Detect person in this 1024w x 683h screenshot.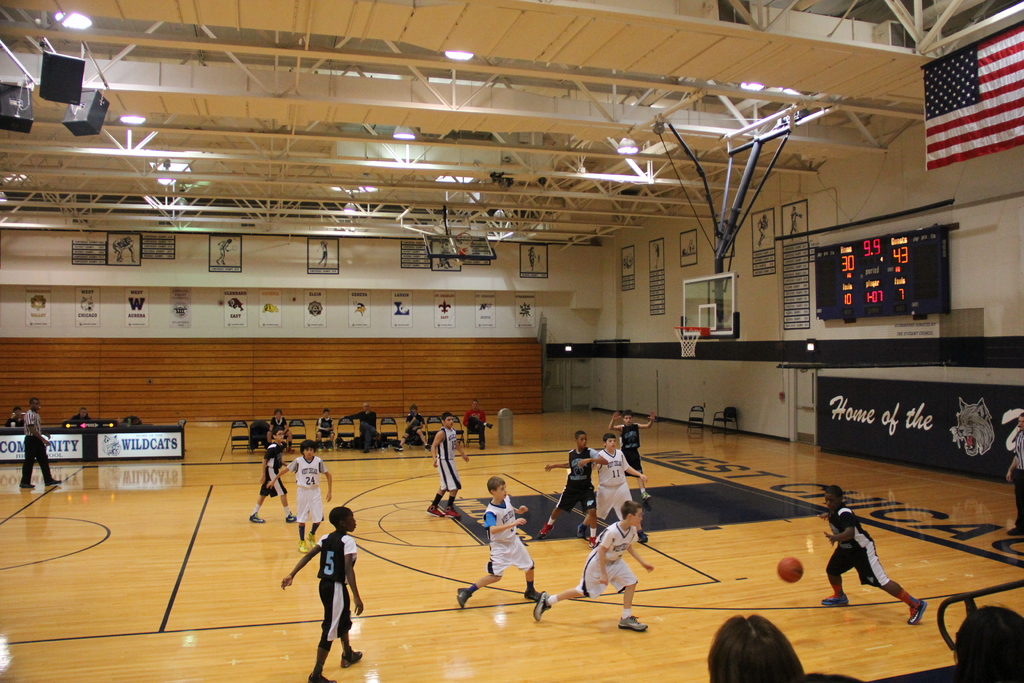
Detection: box(23, 394, 56, 484).
